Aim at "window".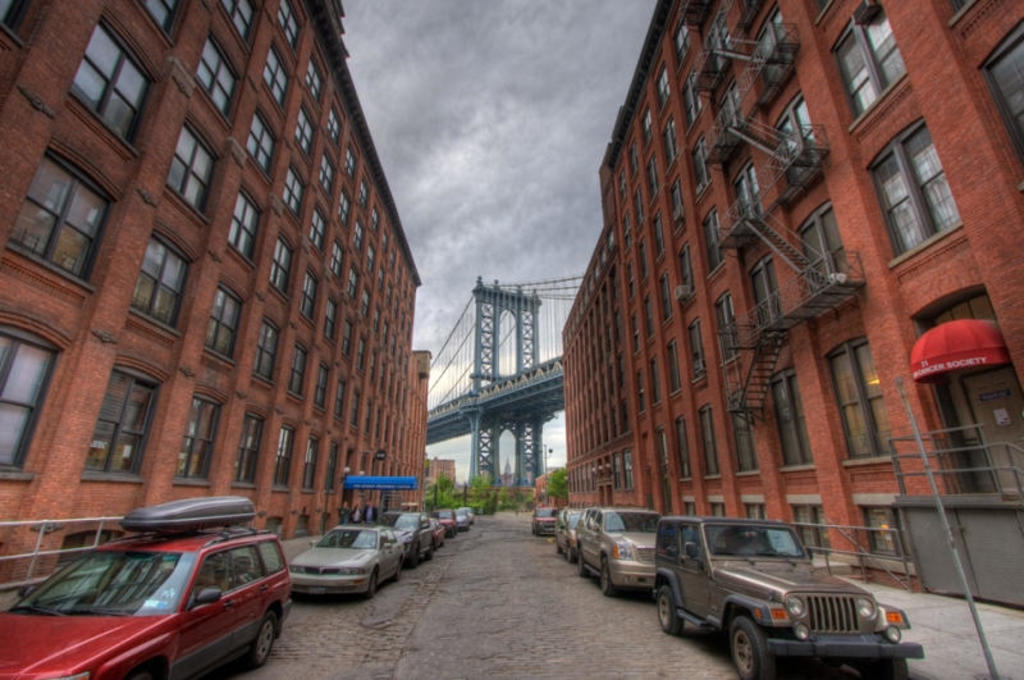
Aimed at {"x1": 749, "y1": 13, "x2": 790, "y2": 92}.
